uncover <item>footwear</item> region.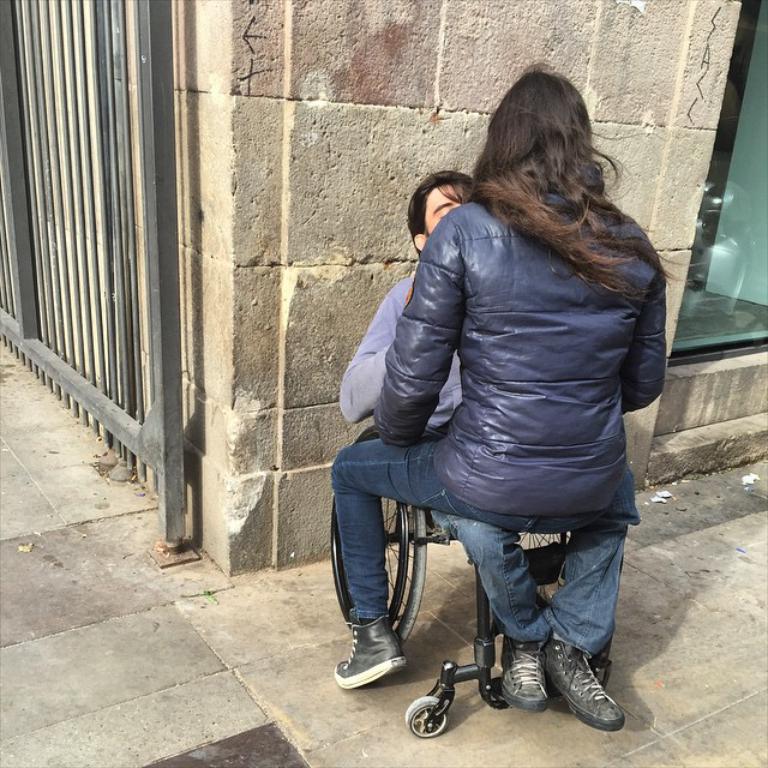
Uncovered: bbox=[547, 658, 630, 740].
